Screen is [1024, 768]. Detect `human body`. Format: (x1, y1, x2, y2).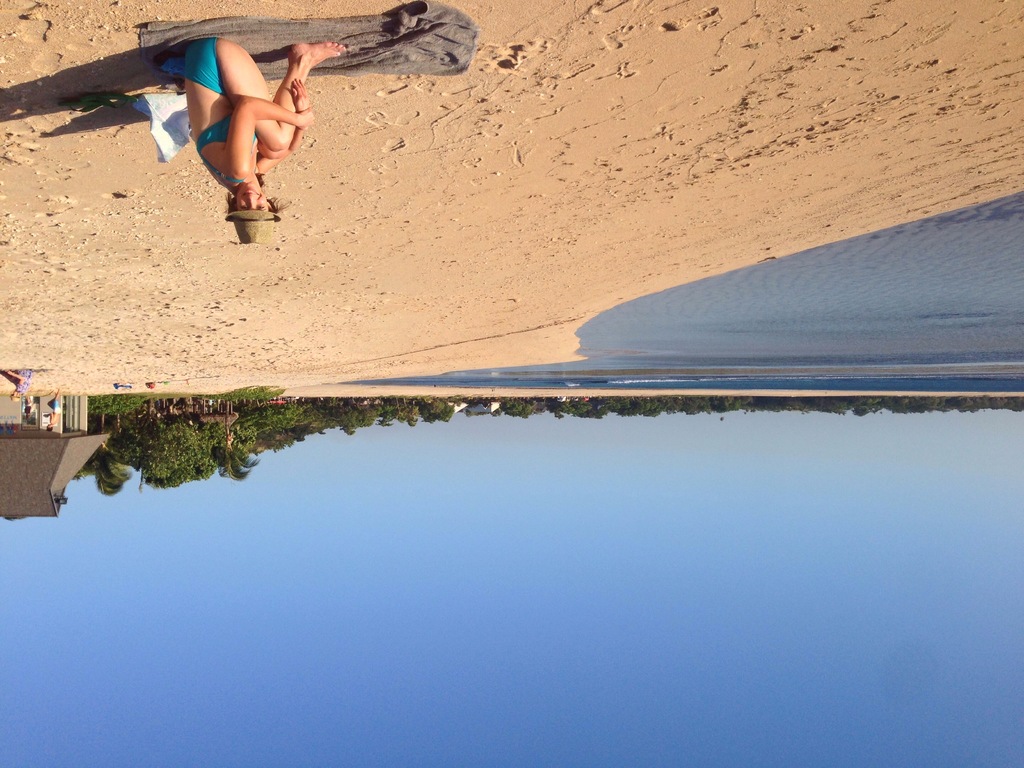
(148, 44, 322, 244).
